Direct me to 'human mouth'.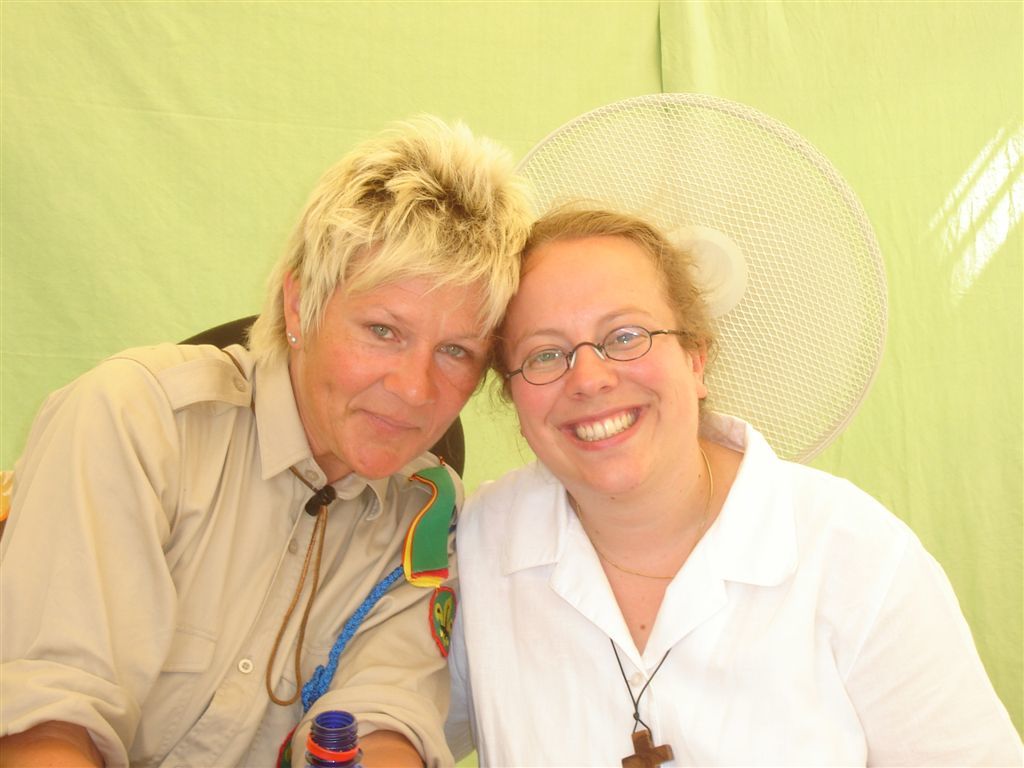
Direction: x1=559 y1=404 x2=652 y2=451.
